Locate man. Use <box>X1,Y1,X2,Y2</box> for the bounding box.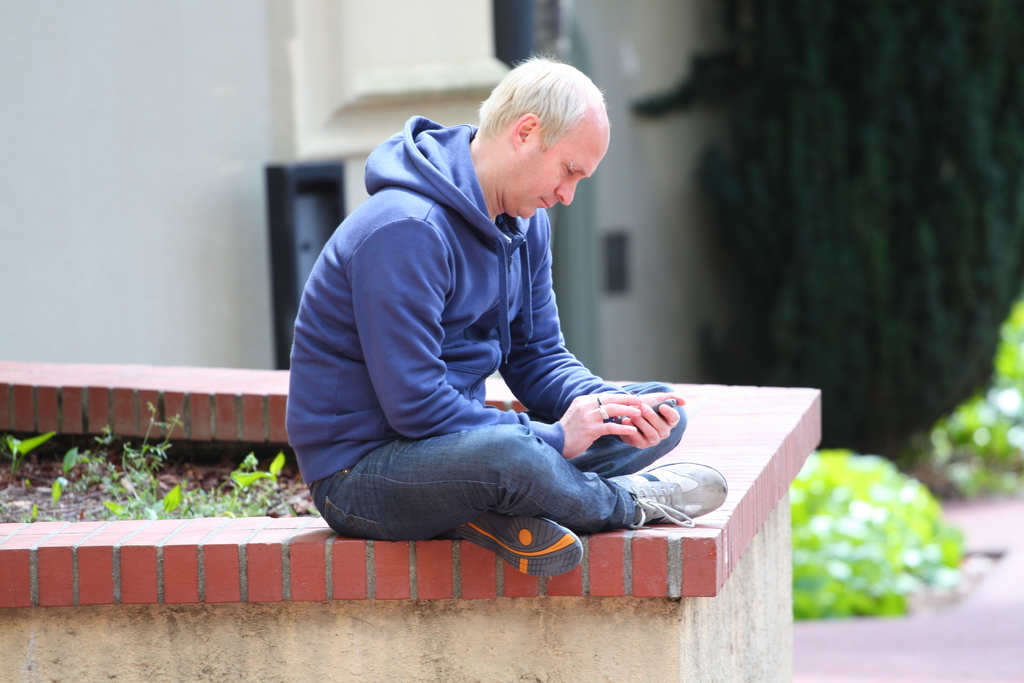
<box>280,74,710,594</box>.
